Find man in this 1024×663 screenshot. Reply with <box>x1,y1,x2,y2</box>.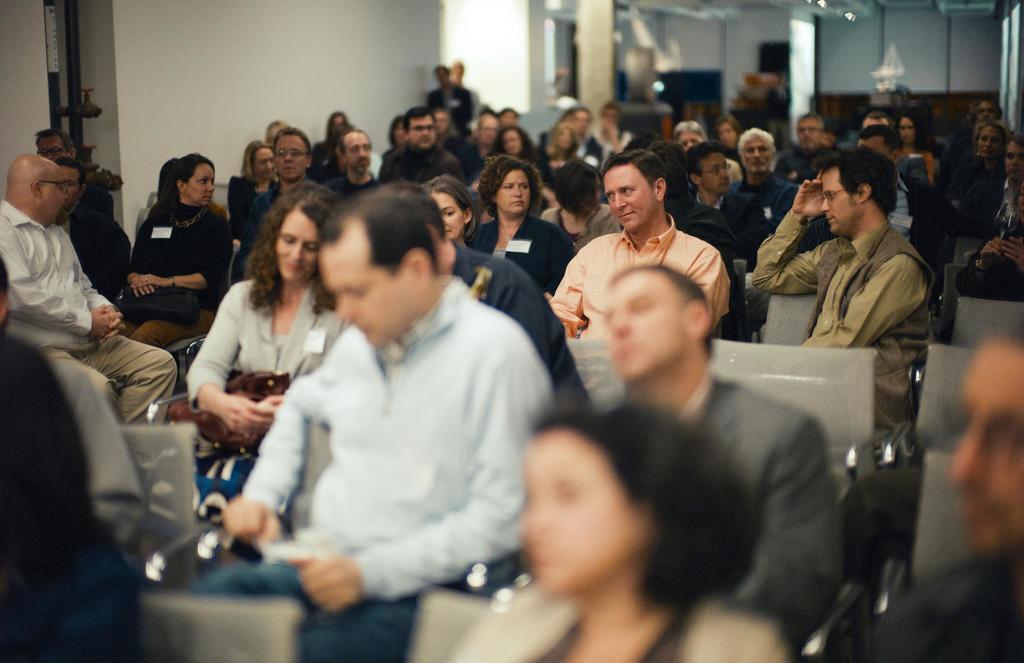
<box>544,145,735,342</box>.
